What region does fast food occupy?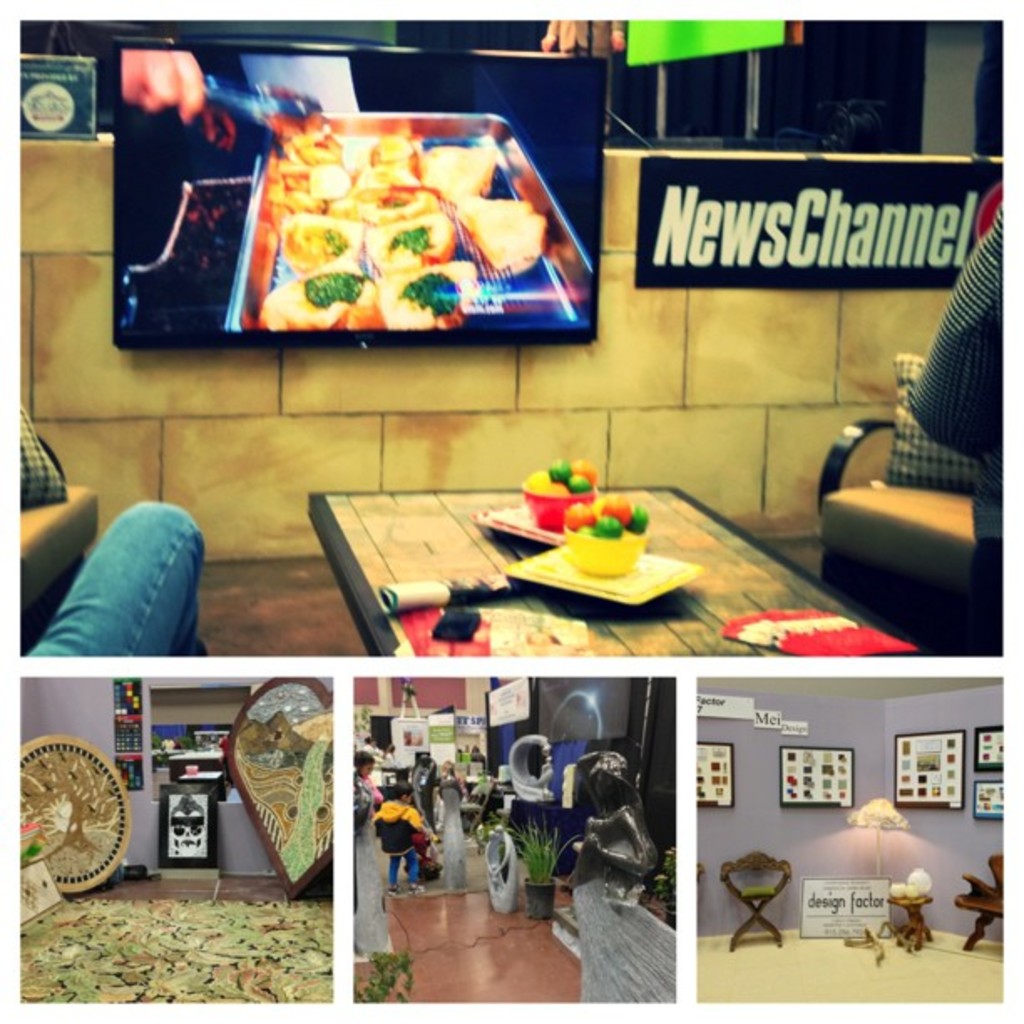
258,169,320,204.
